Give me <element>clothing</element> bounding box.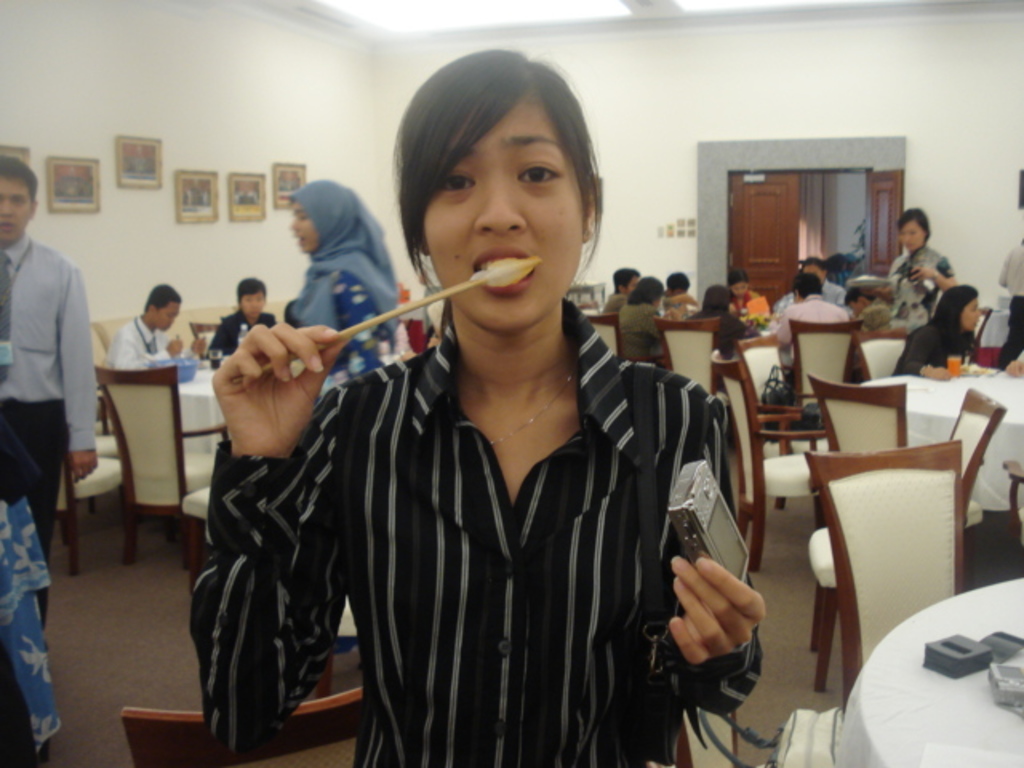
rect(891, 318, 978, 374).
